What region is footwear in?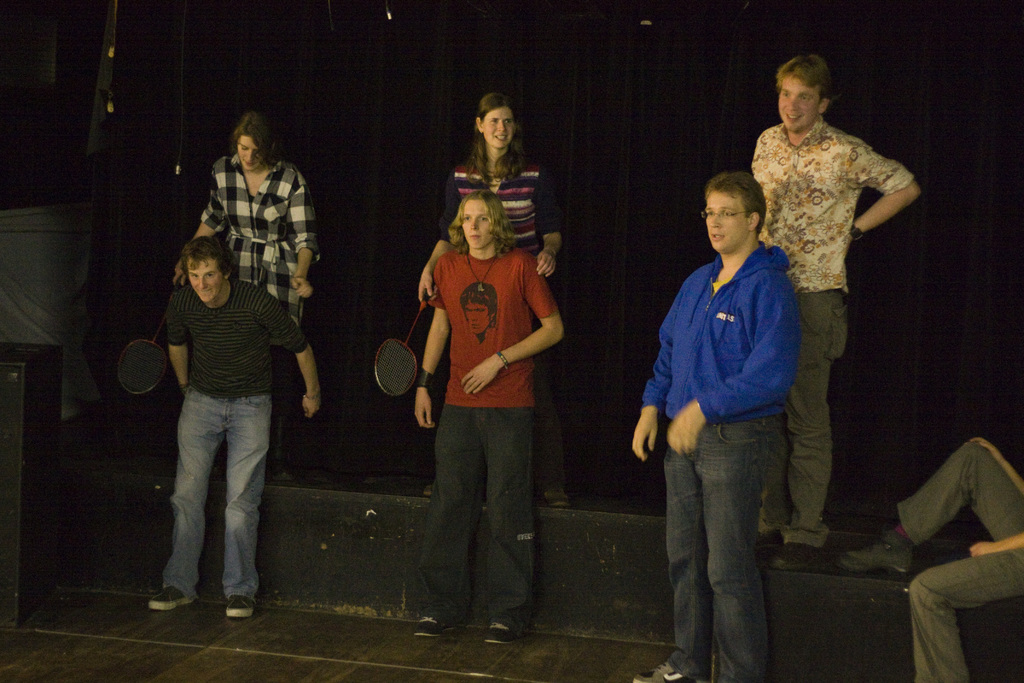
[x1=636, y1=667, x2=696, y2=682].
